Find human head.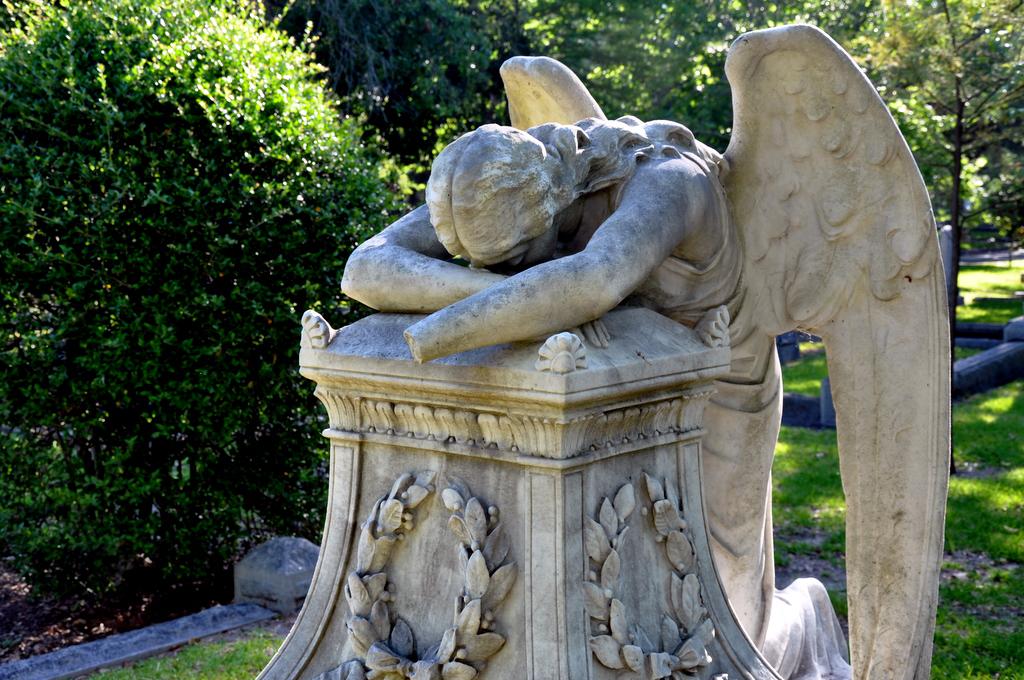
bbox(422, 121, 576, 282).
